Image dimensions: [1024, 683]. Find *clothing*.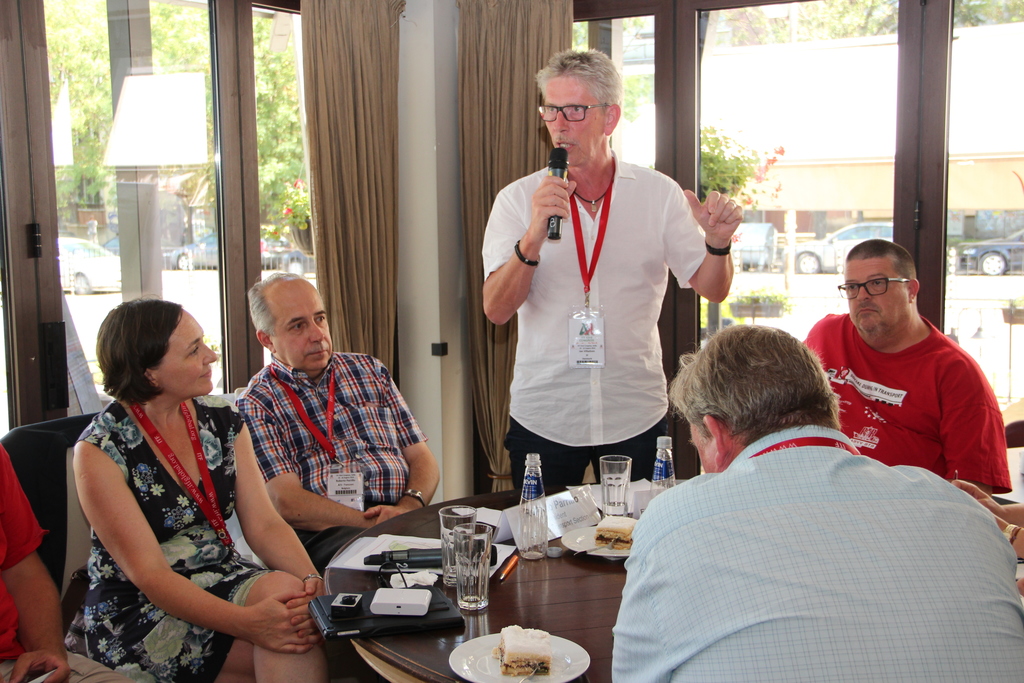
(237,353,428,569).
